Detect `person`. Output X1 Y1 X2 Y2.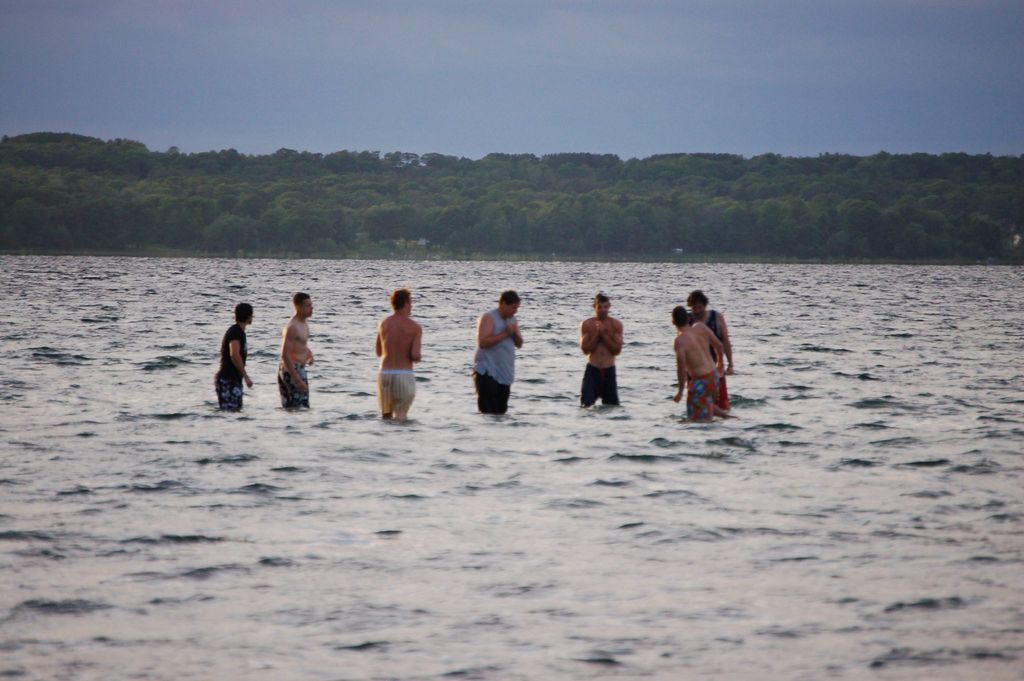
574 290 618 410.
